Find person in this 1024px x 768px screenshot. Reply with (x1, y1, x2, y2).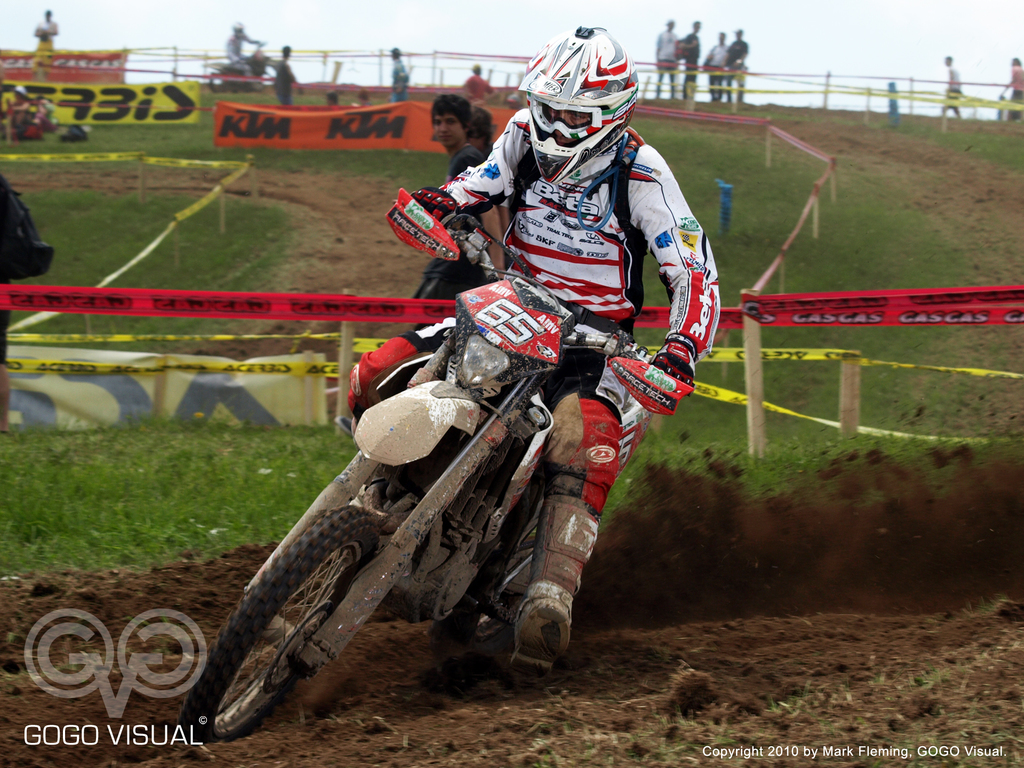
(33, 6, 58, 54).
